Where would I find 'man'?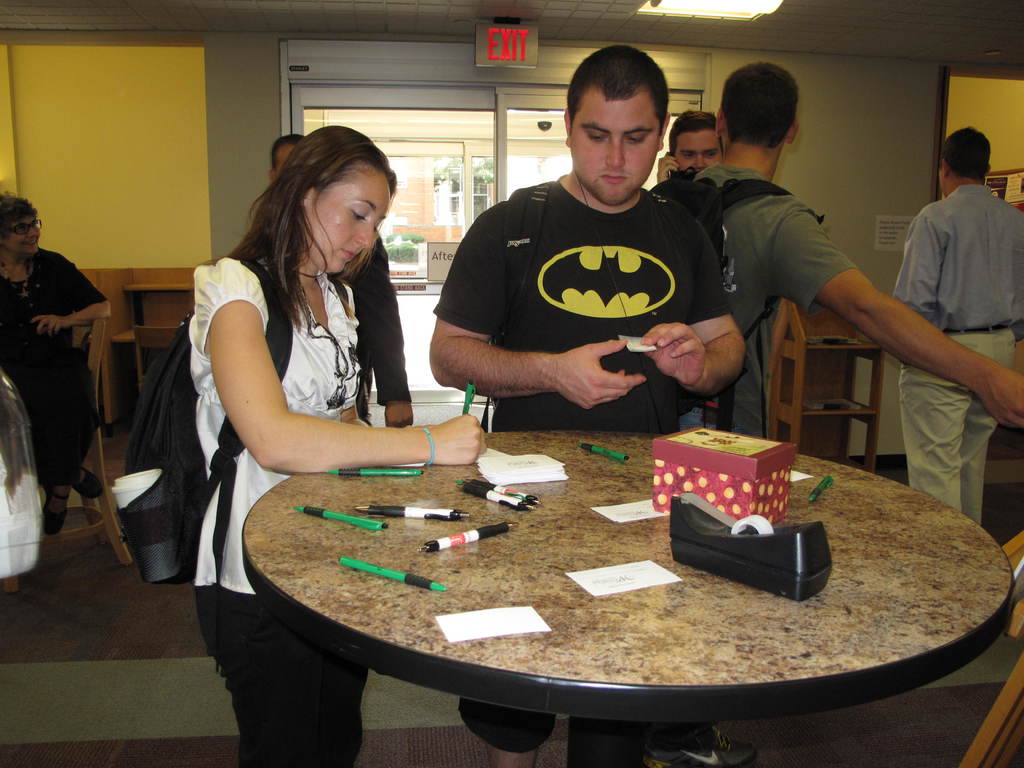
At [x1=420, y1=59, x2=766, y2=451].
